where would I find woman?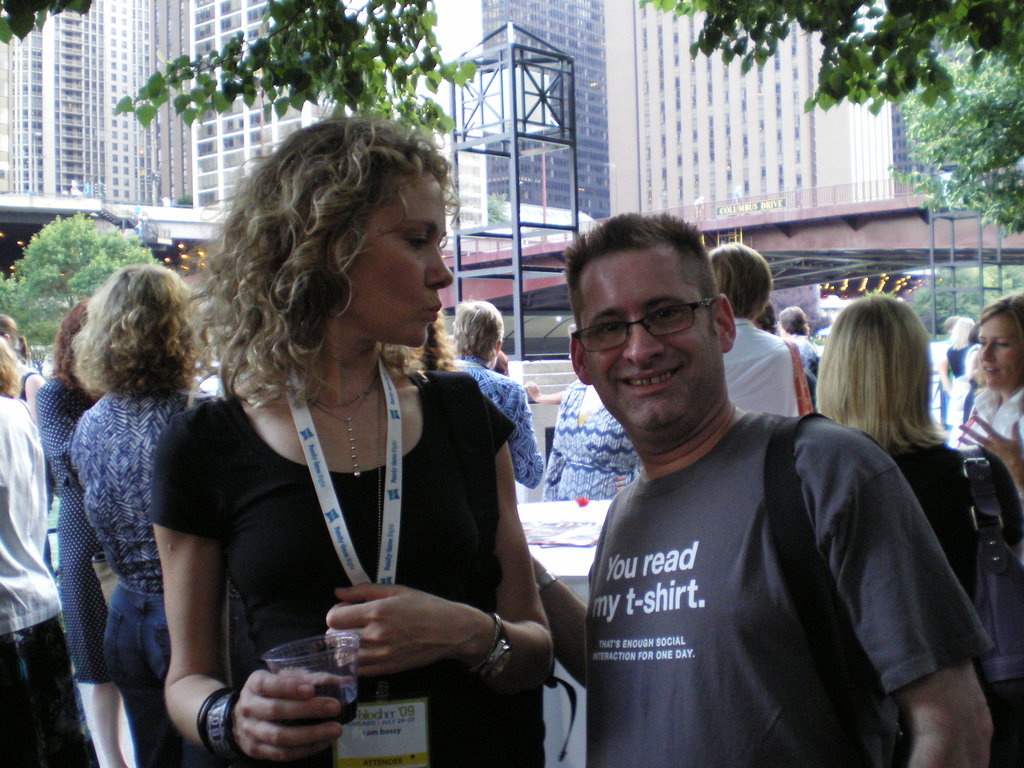
At box(541, 366, 652, 501).
